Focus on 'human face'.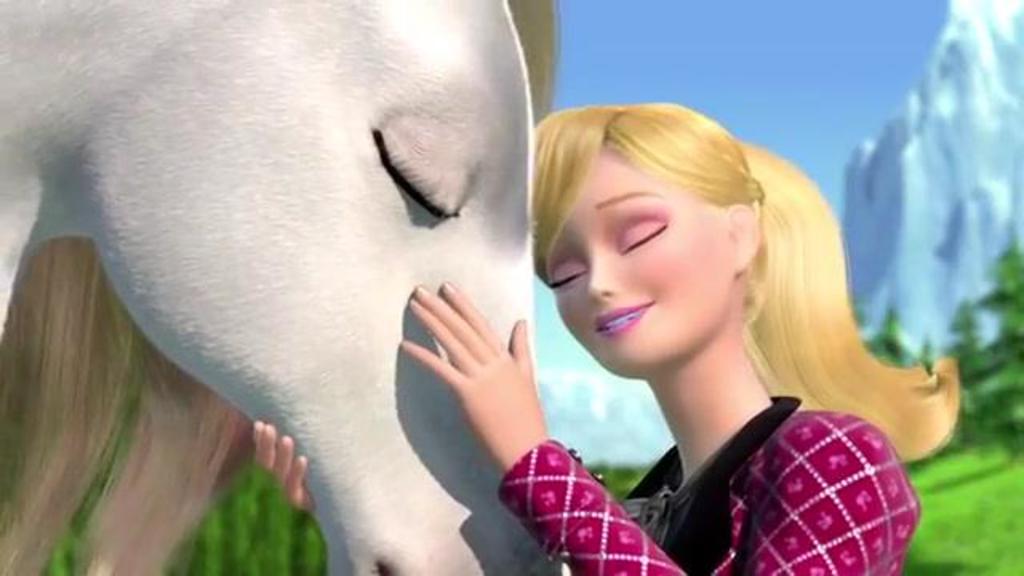
Focused at l=538, t=150, r=731, b=379.
